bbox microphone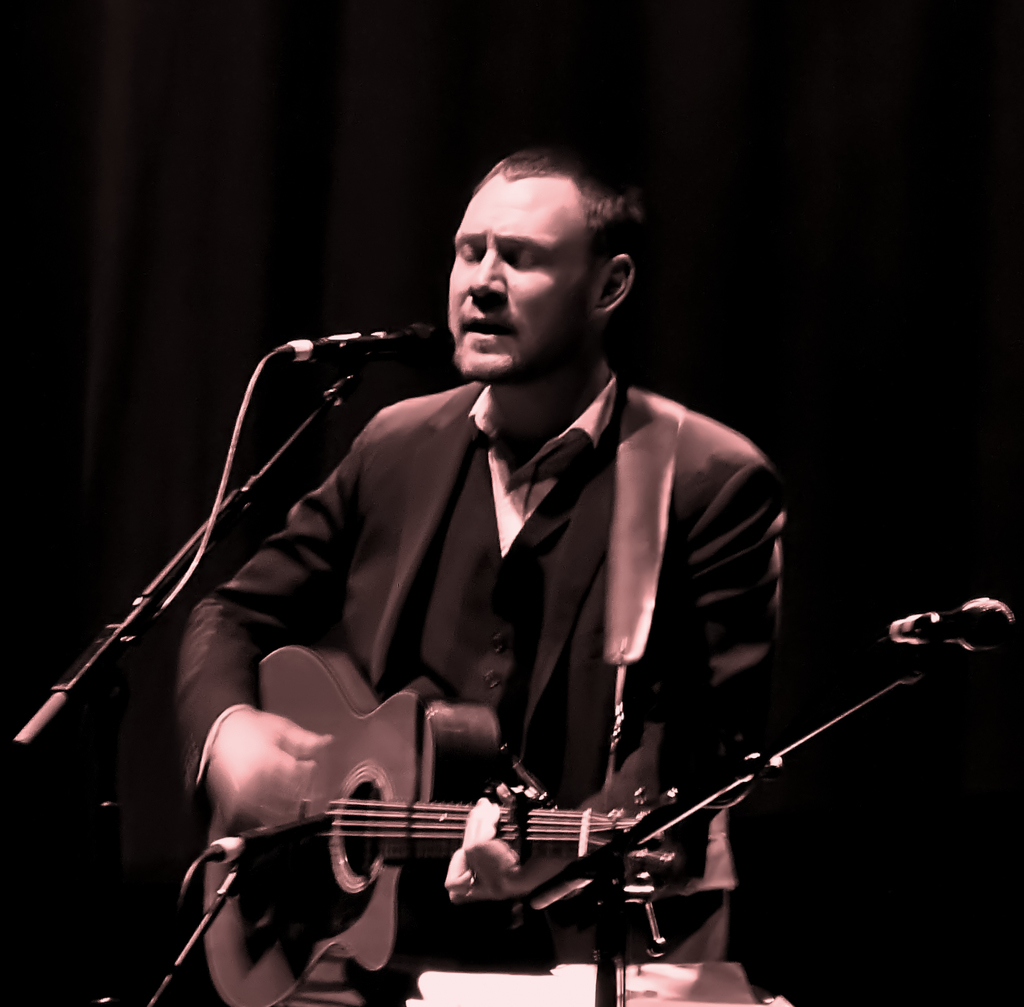
pyautogui.locateOnScreen(265, 314, 478, 381)
